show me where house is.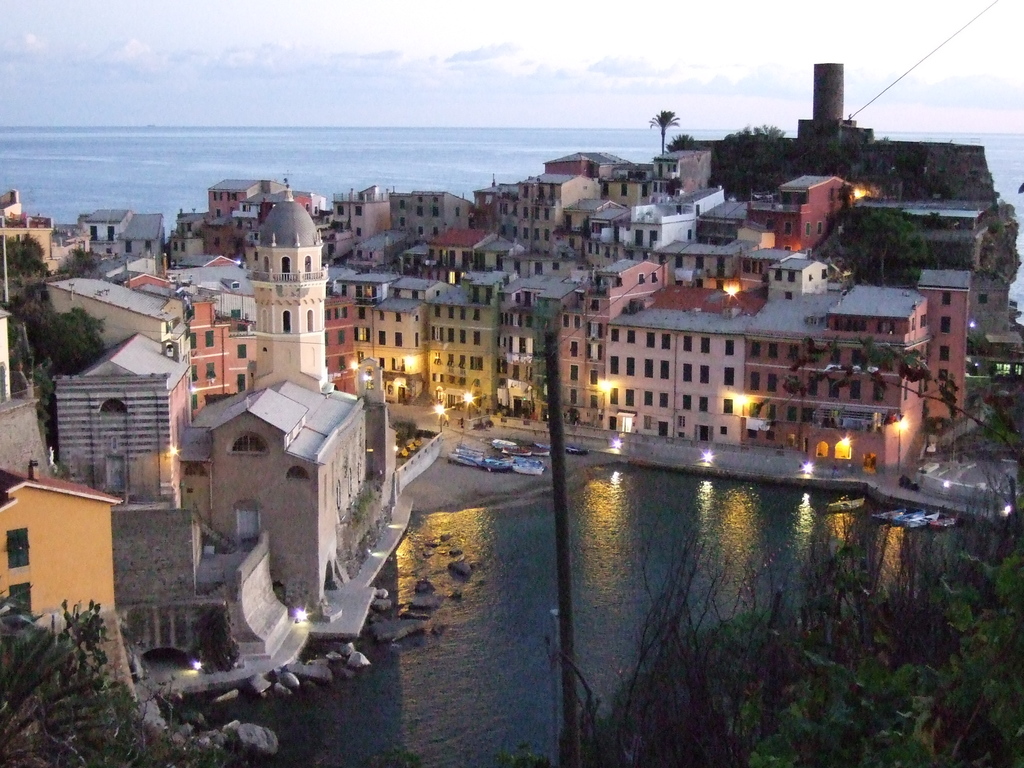
house is at pyautogui.locateOnScreen(902, 276, 968, 456).
